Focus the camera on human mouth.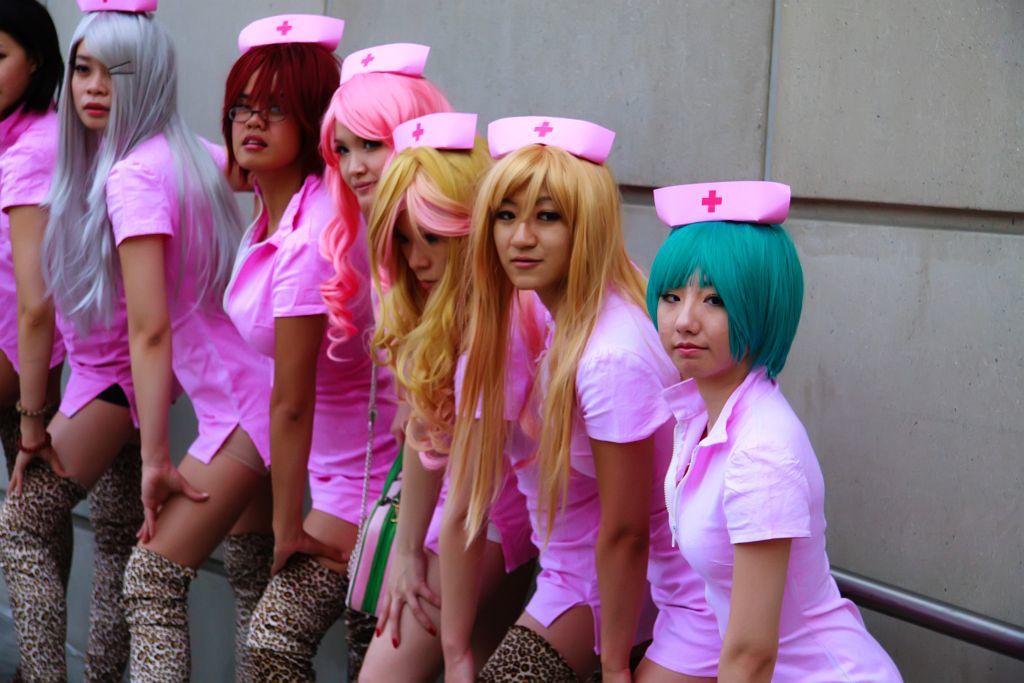
Focus region: left=240, top=136, right=268, bottom=151.
